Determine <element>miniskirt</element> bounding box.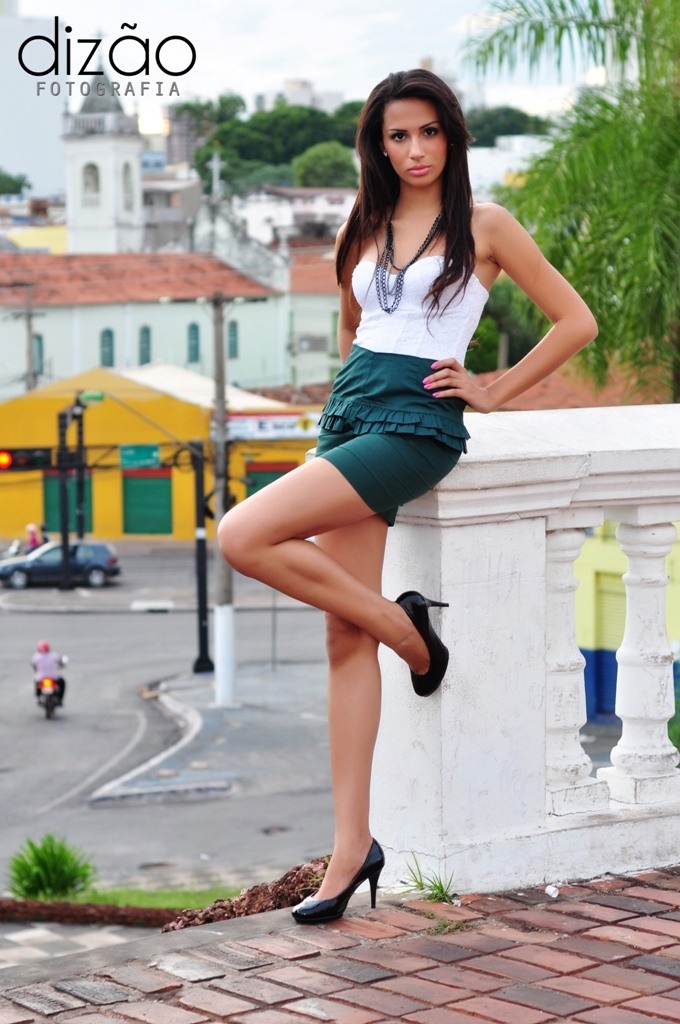
Determined: (309,340,471,528).
